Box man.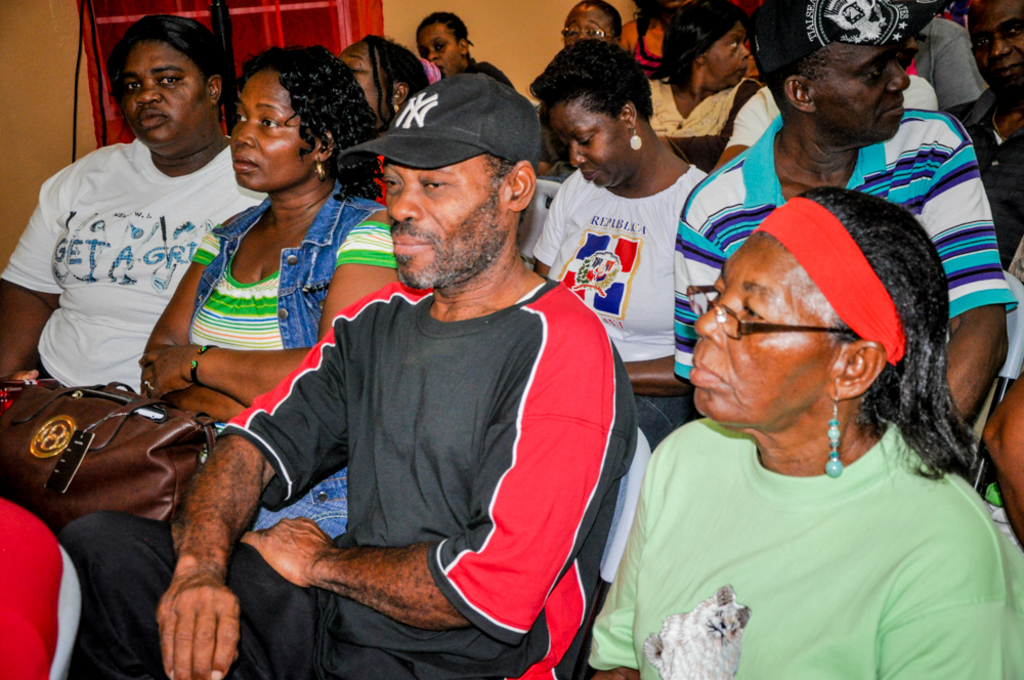
<bbox>0, 11, 267, 426</bbox>.
